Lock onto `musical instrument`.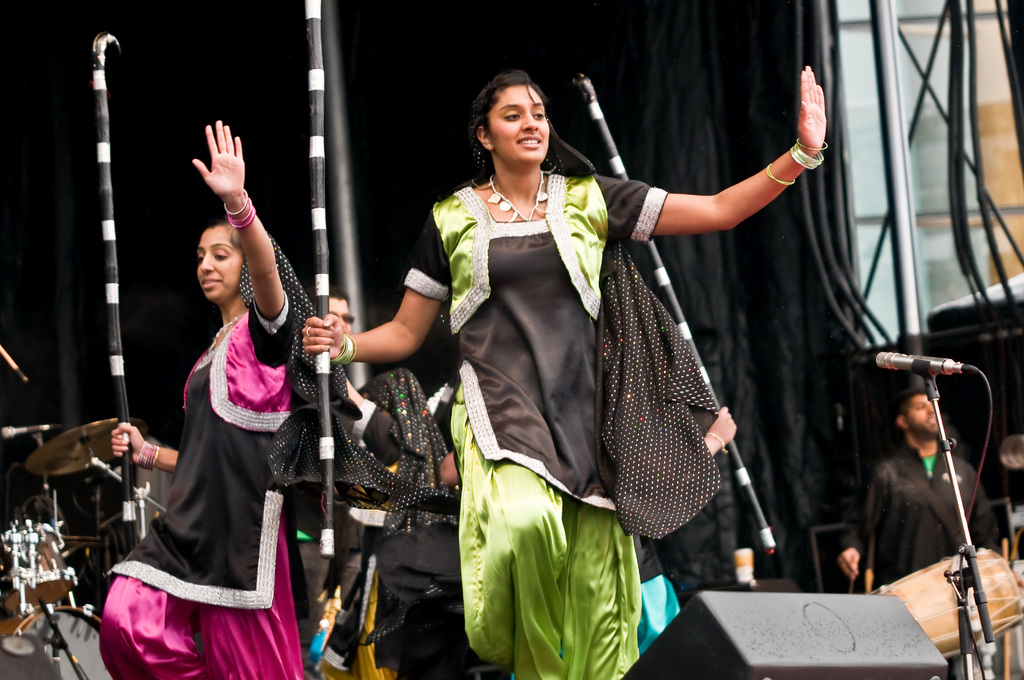
Locked: left=0, top=603, right=113, bottom=679.
